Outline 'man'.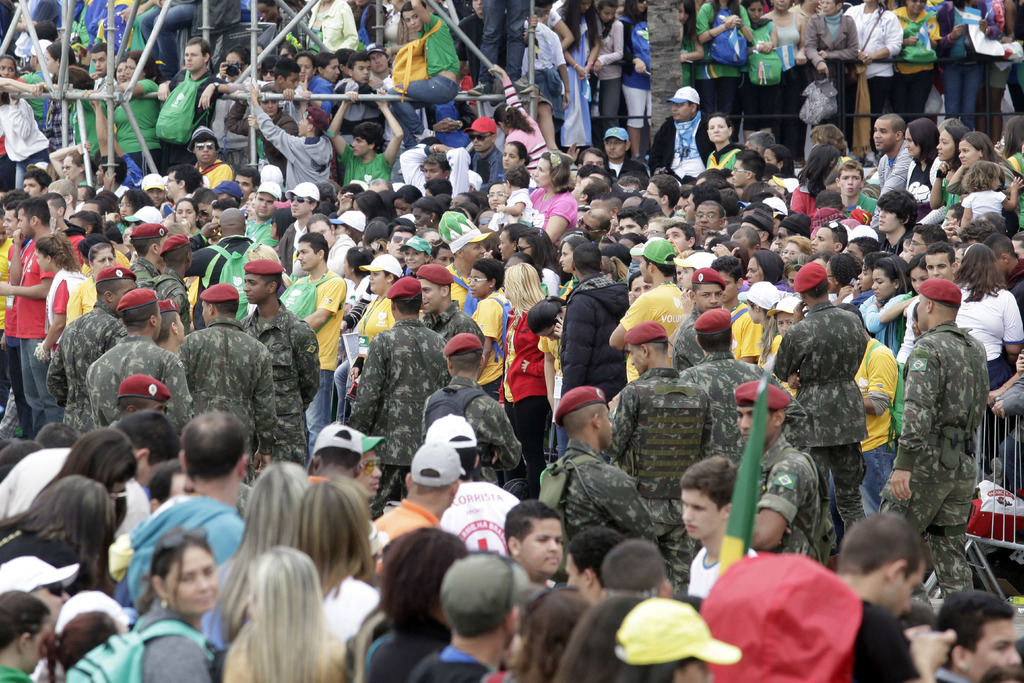
Outline: locate(155, 35, 247, 171).
